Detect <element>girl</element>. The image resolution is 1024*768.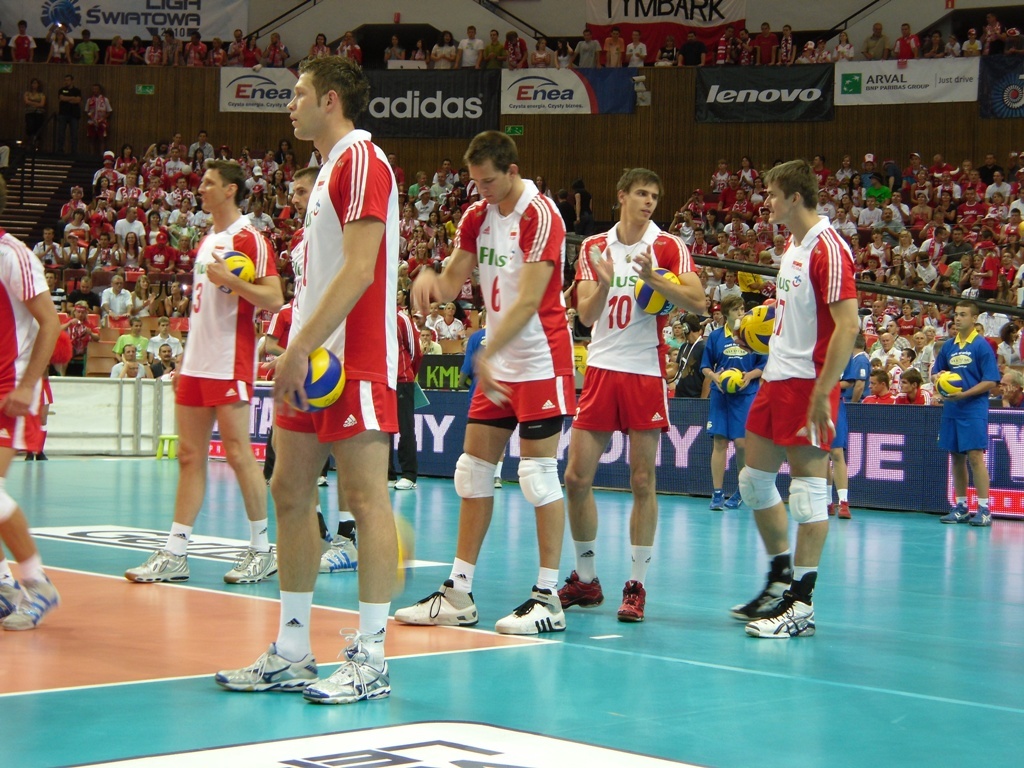
<region>839, 172, 865, 205</region>.
